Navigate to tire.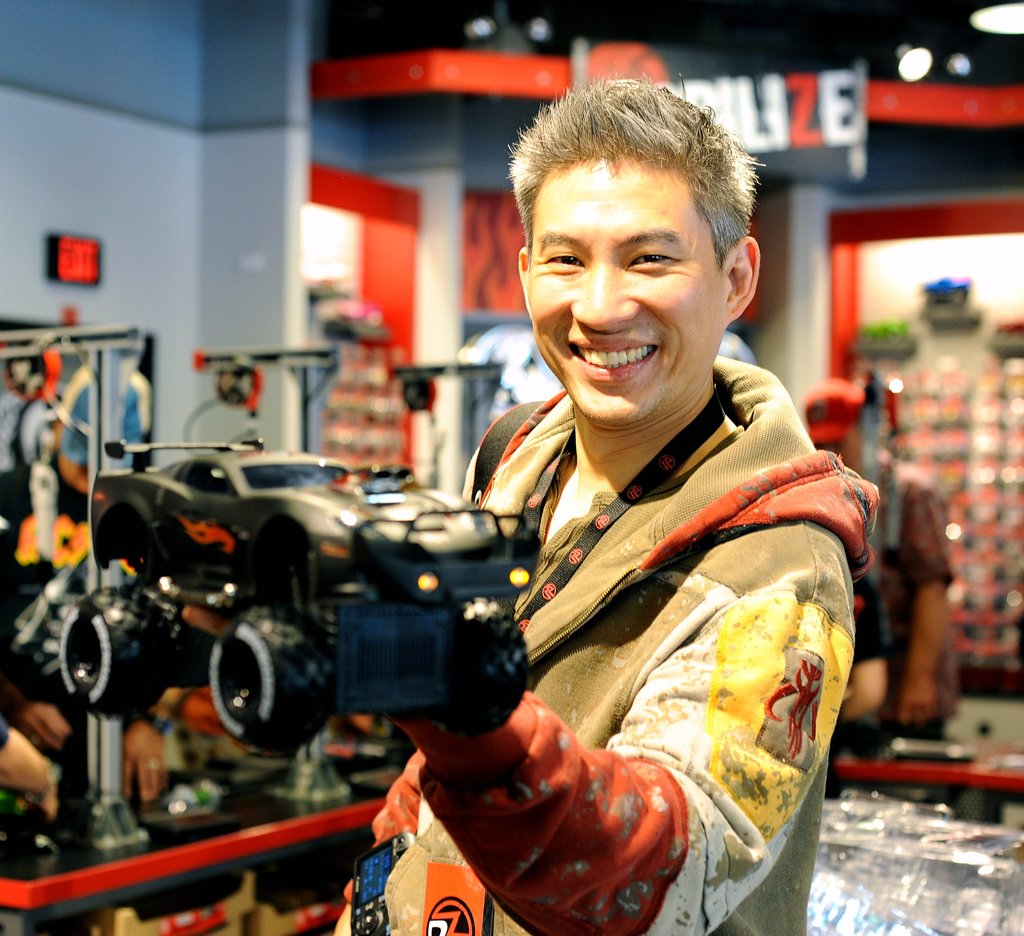
Navigation target: bbox(210, 608, 340, 745).
